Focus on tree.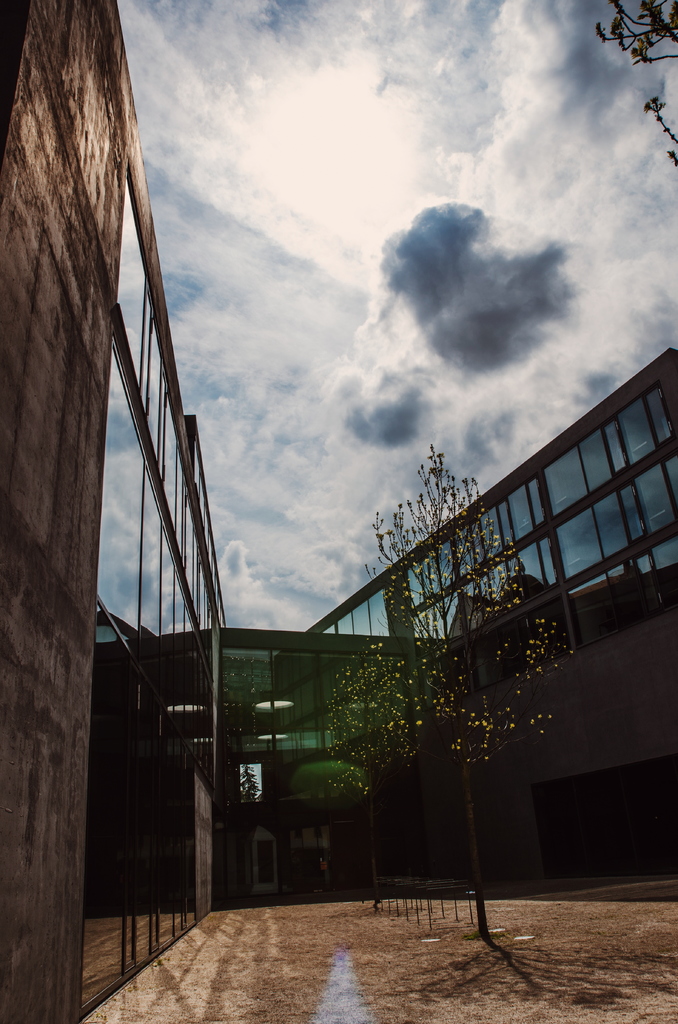
Focused at left=587, top=0, right=677, bottom=165.
